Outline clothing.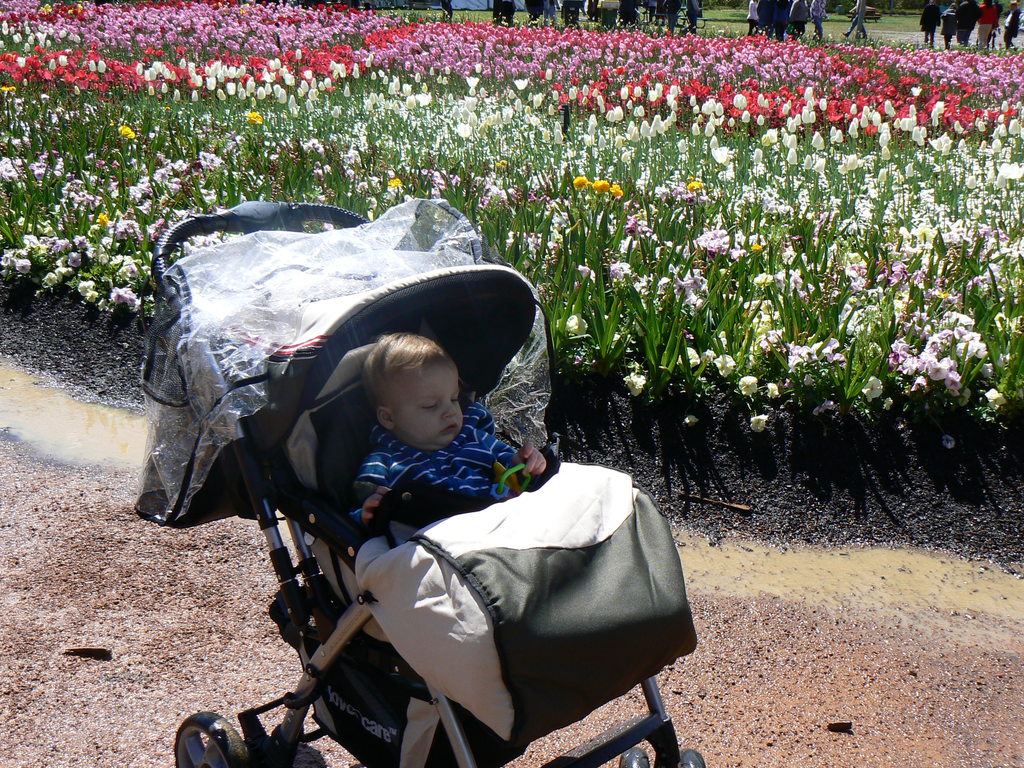
Outline: [440,0,452,15].
